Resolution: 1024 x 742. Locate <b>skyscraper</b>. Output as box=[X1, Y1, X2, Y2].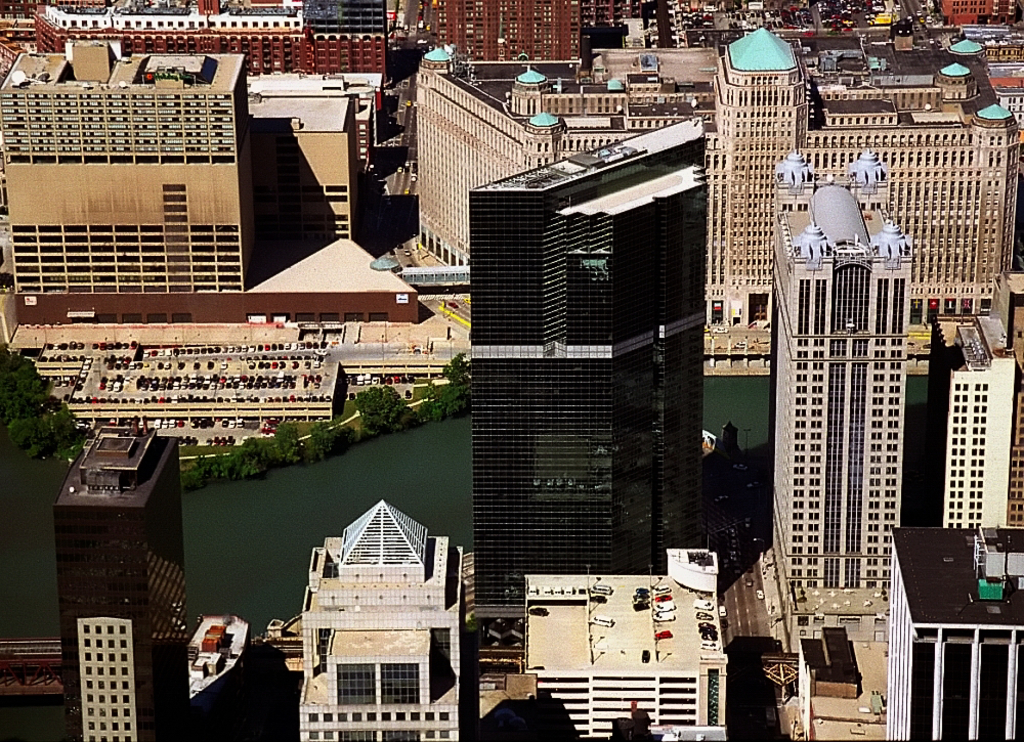
box=[391, 27, 1023, 330].
